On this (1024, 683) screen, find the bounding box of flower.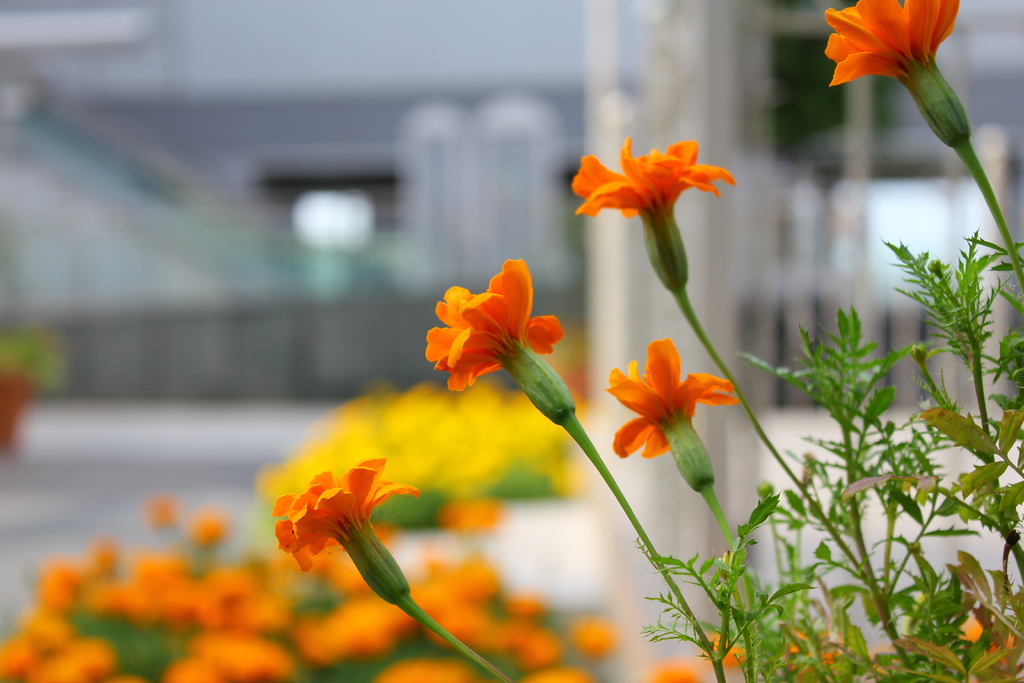
Bounding box: 830/0/976/150.
